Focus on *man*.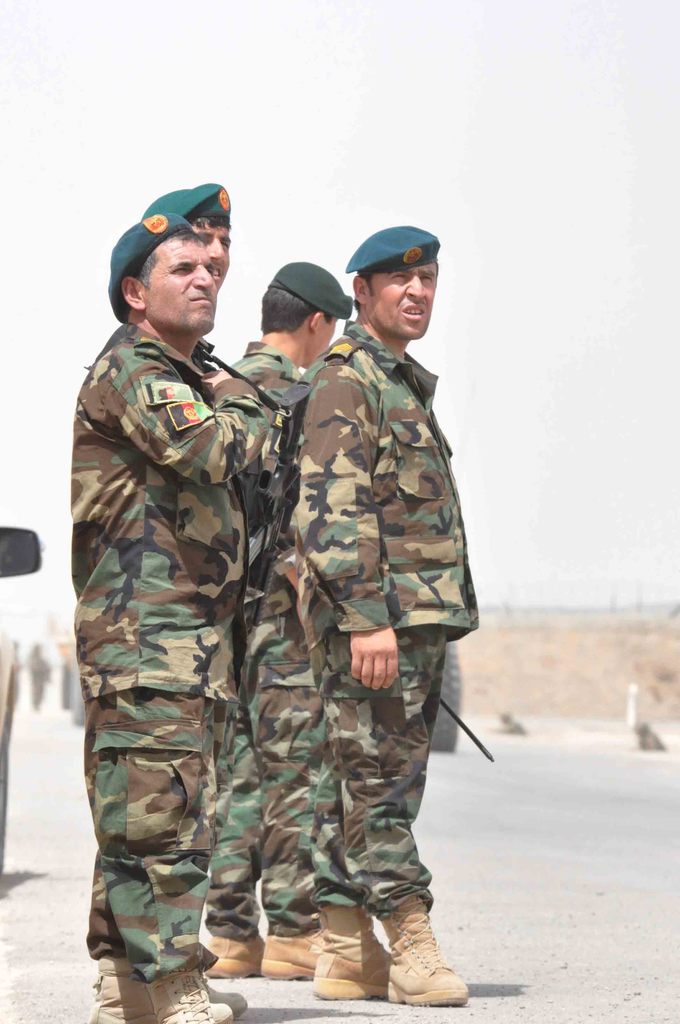
Focused at bbox=[140, 186, 248, 1013].
